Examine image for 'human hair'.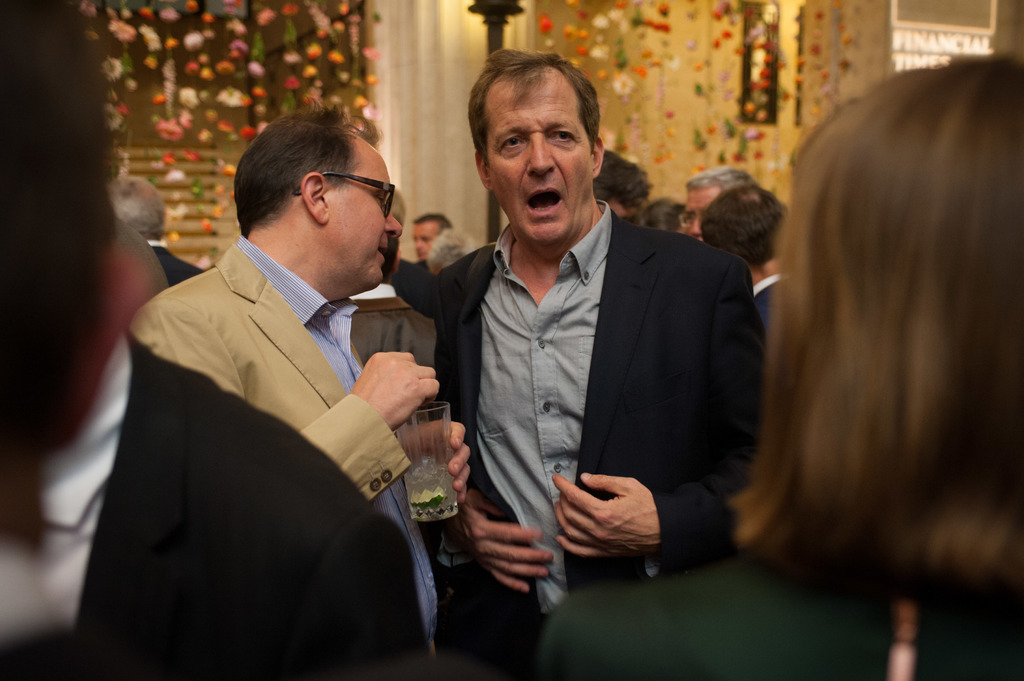
Examination result: bbox(105, 176, 163, 235).
